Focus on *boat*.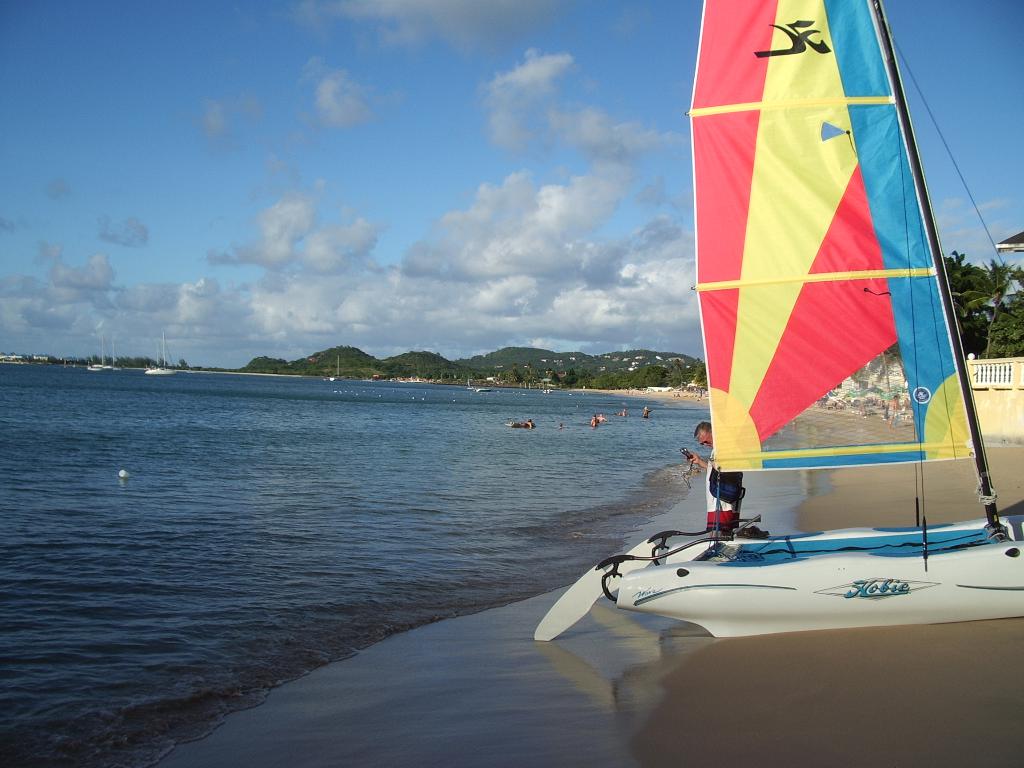
Focused at select_region(87, 337, 123, 376).
